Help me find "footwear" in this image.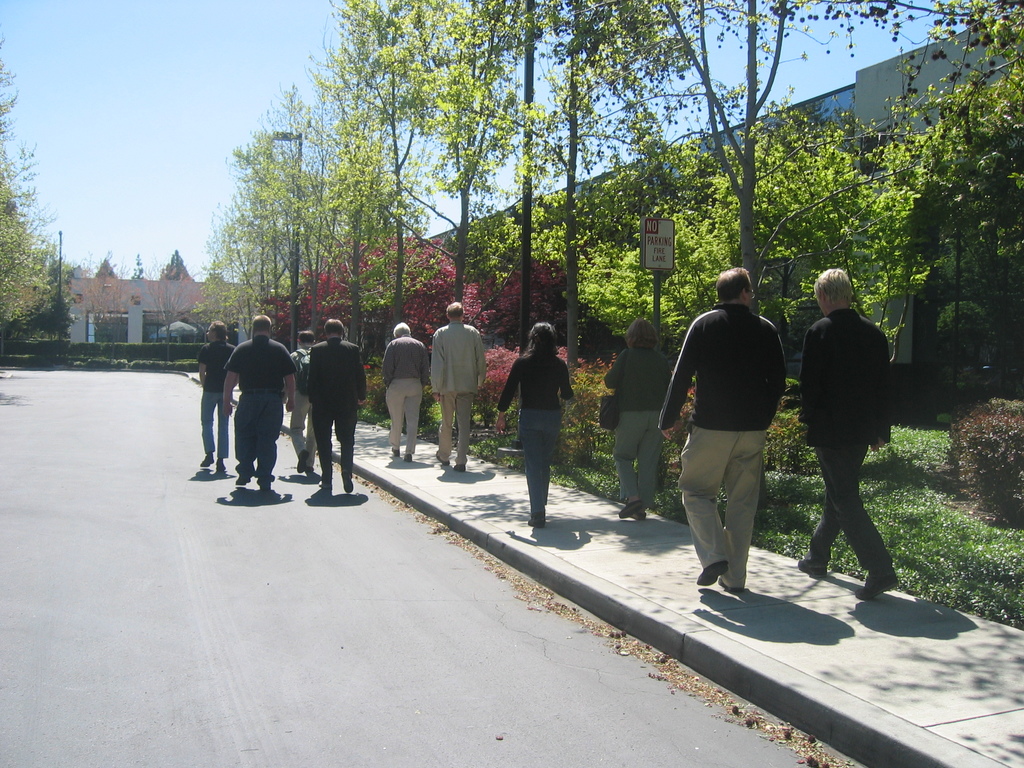
Found it: box=[440, 451, 448, 467].
